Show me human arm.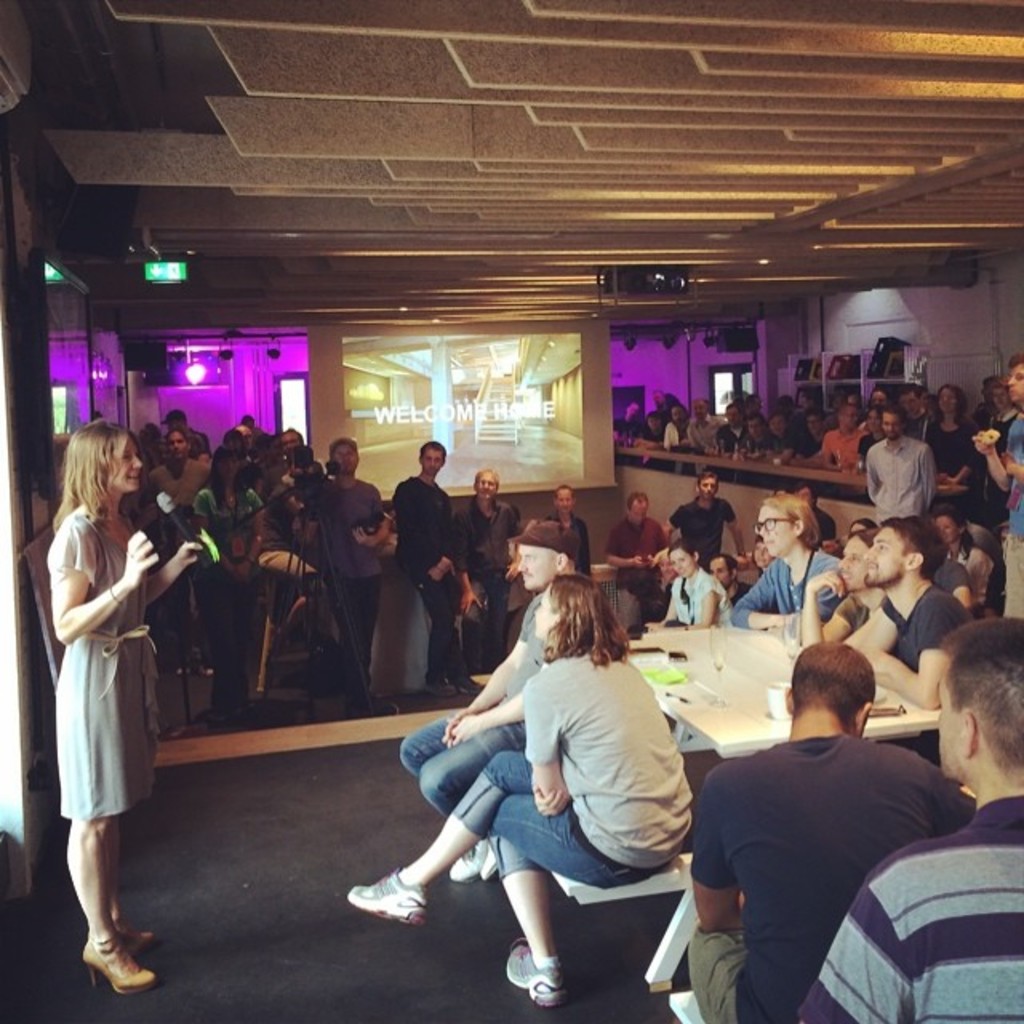
human arm is here: 669:515:670:531.
